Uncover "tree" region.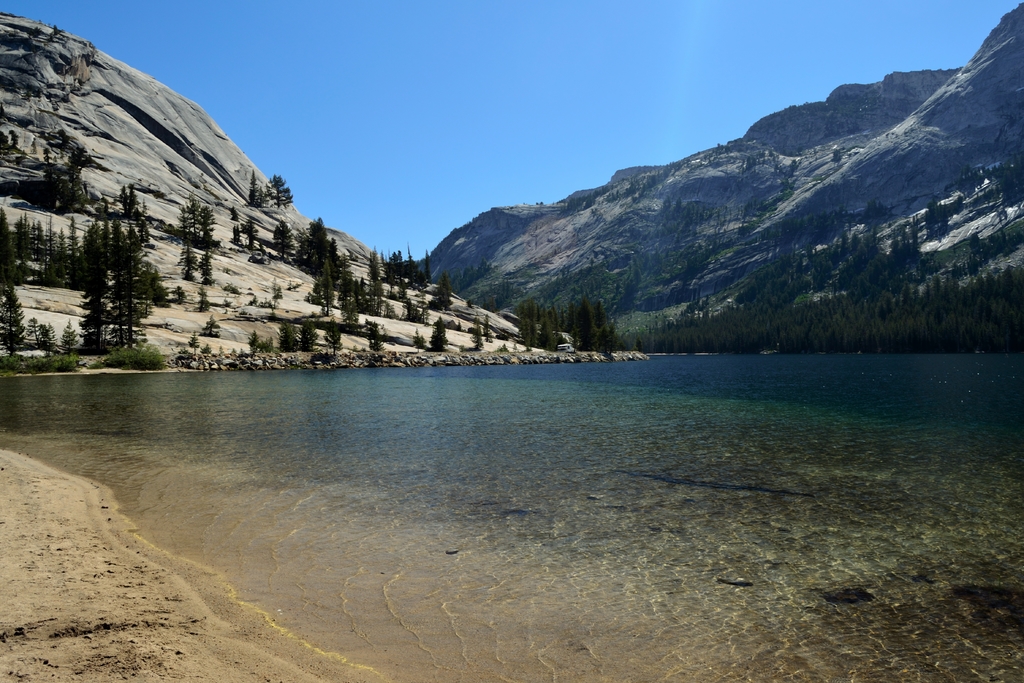
Uncovered: bbox=(278, 322, 297, 355).
